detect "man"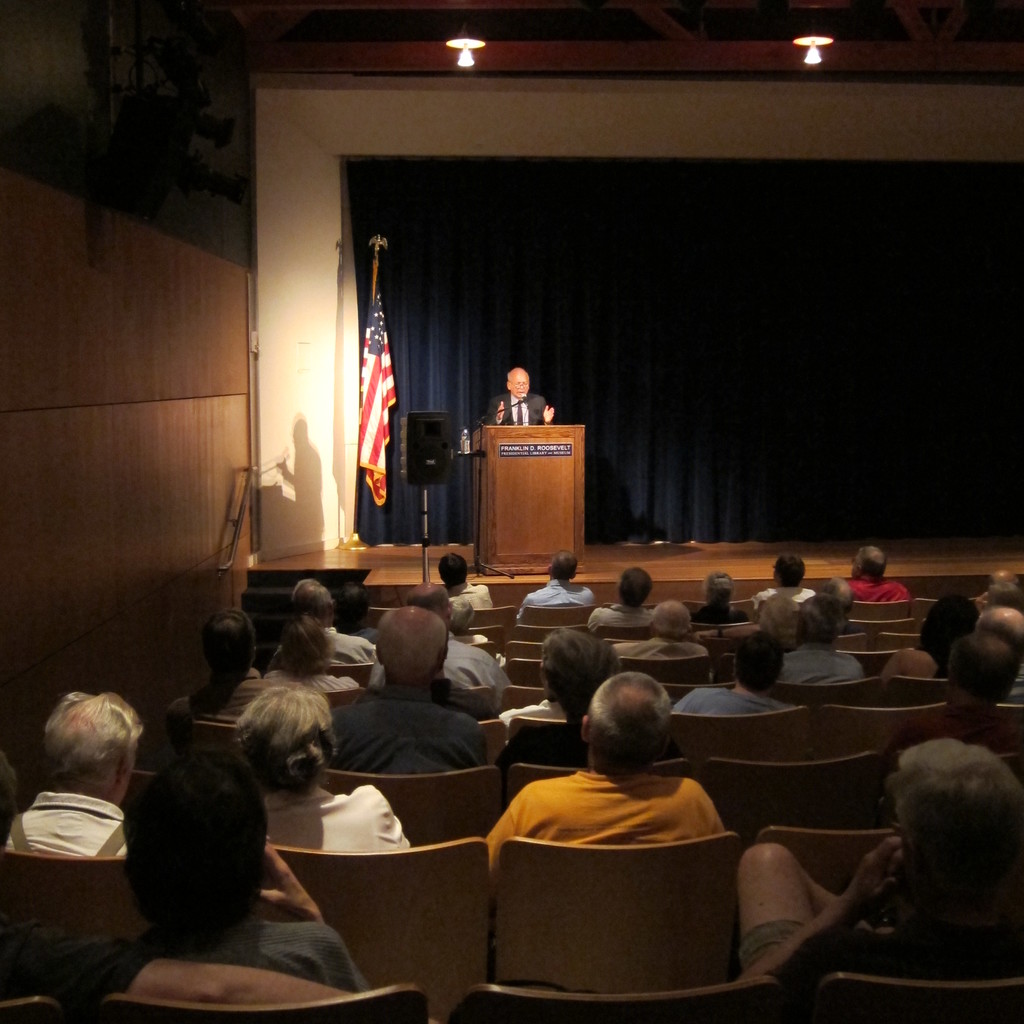
bbox(488, 364, 562, 429)
